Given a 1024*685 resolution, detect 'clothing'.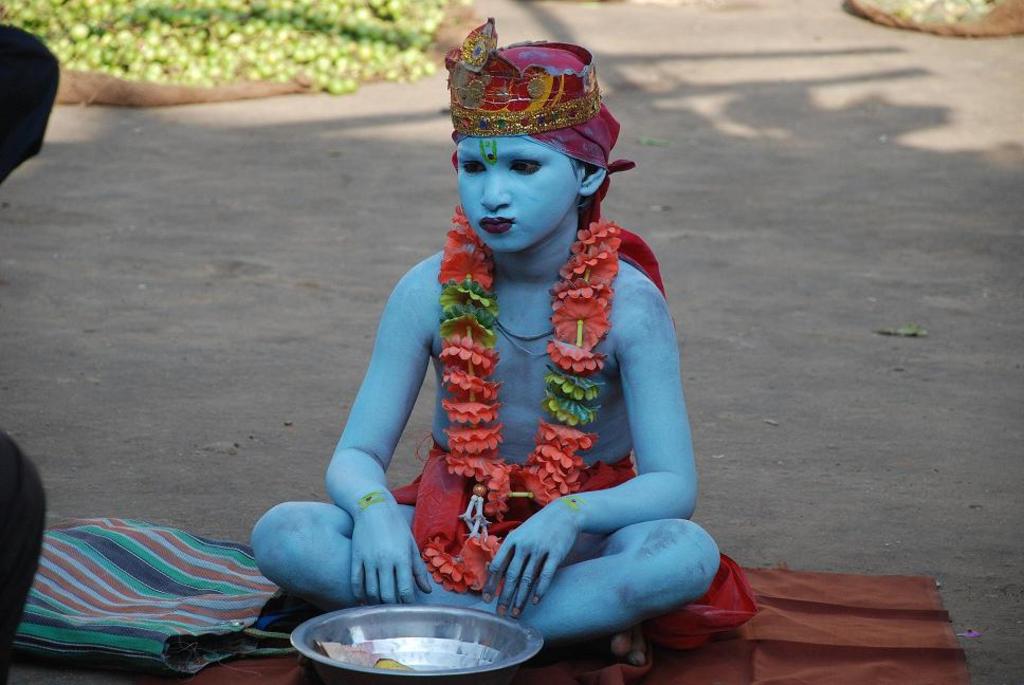
box=[392, 426, 763, 663].
